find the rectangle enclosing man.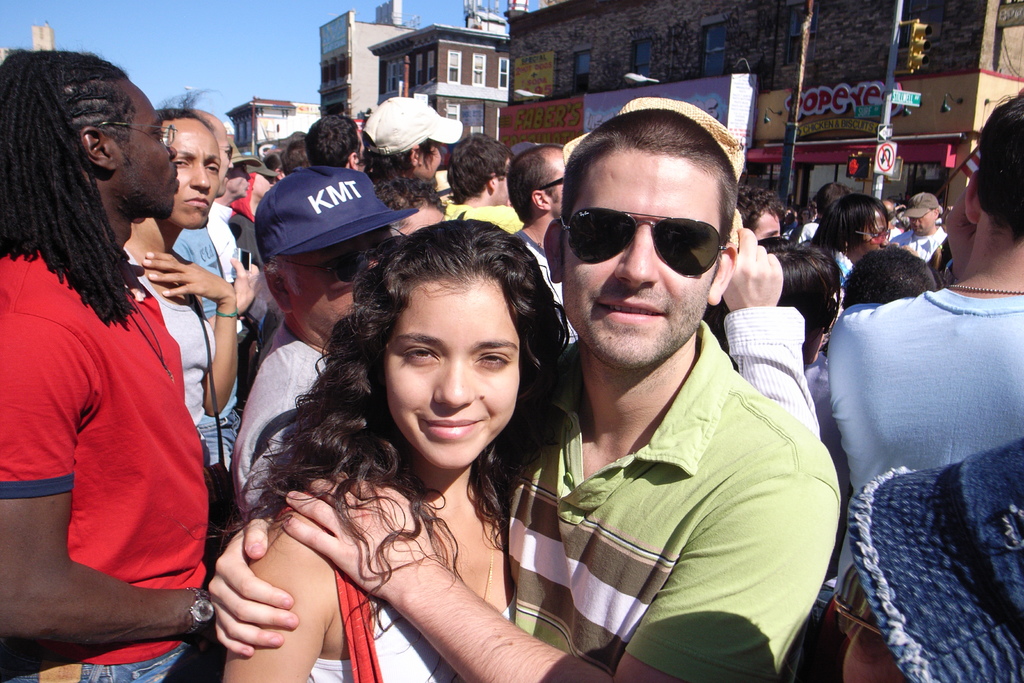
box(887, 190, 947, 265).
